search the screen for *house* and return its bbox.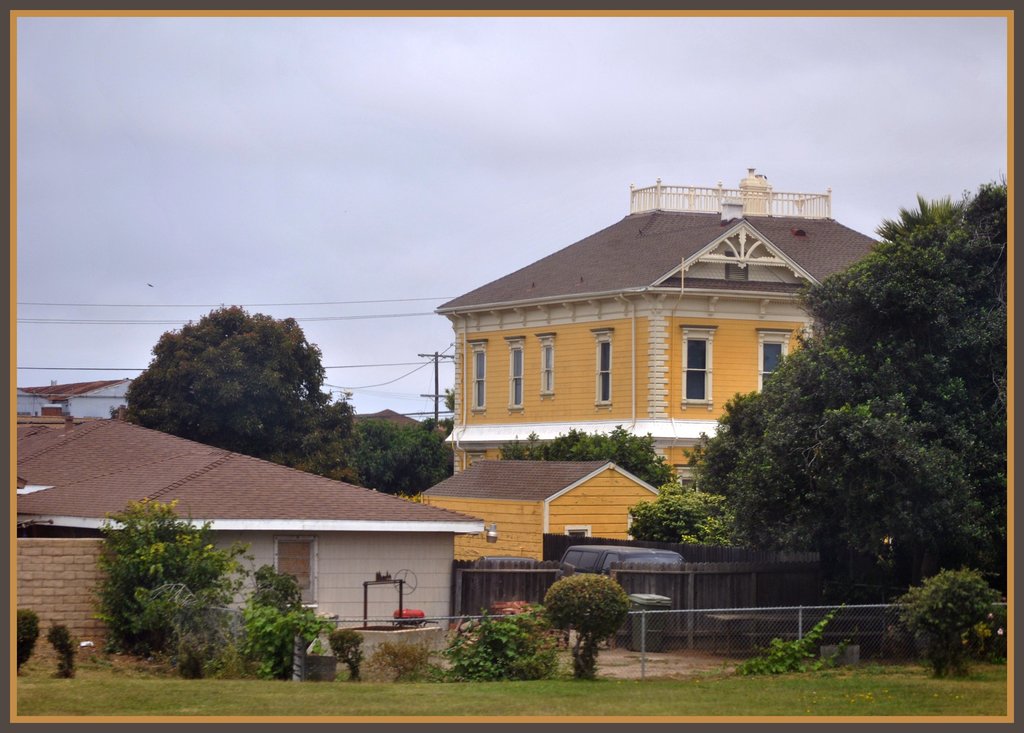
Found: locate(406, 163, 902, 620).
